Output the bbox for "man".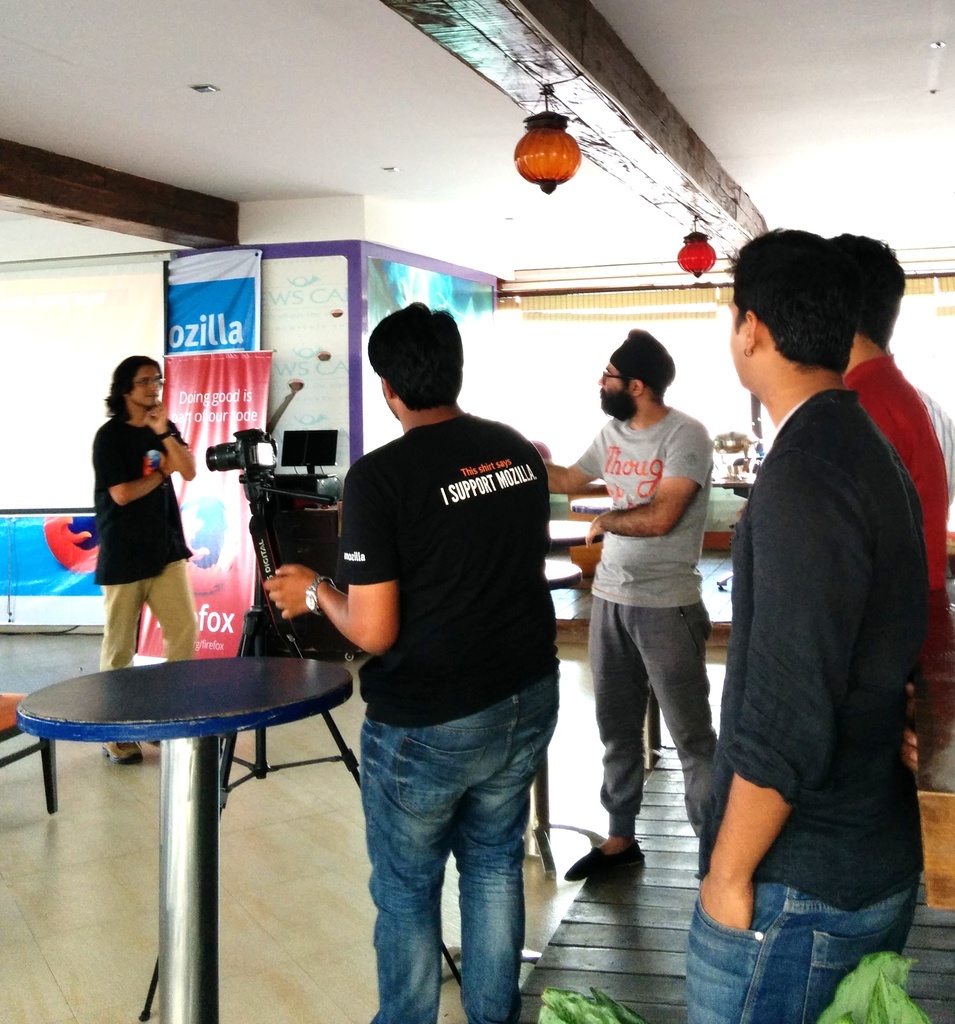
x1=685, y1=204, x2=943, y2=1007.
